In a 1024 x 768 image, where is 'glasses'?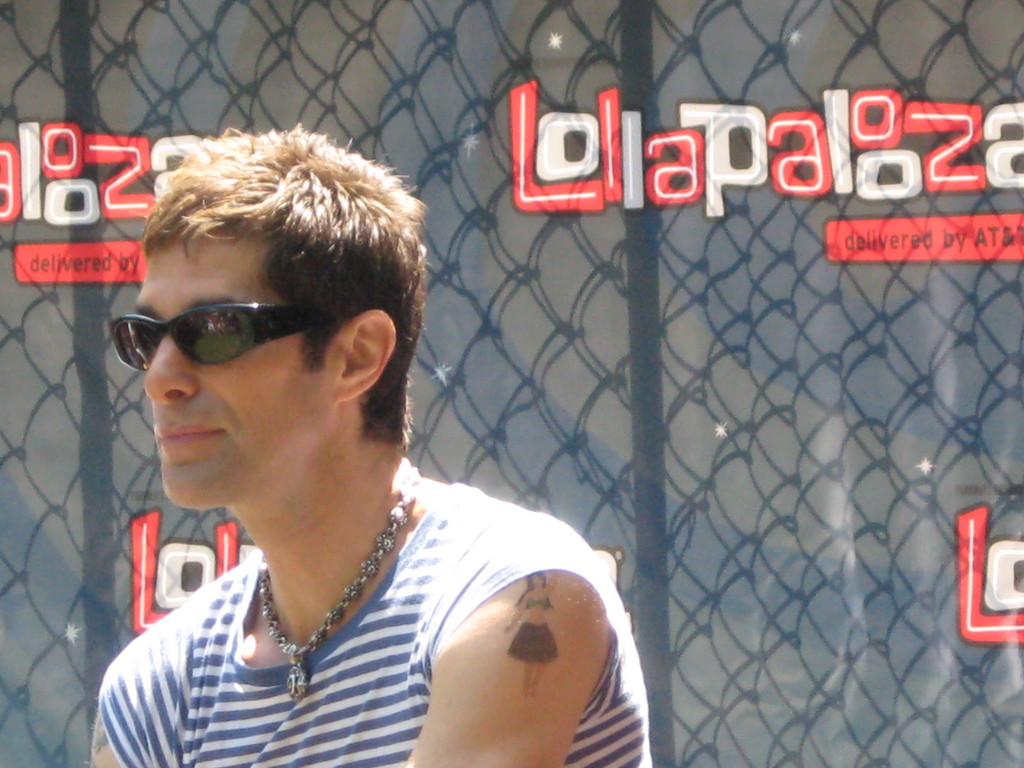
{"left": 105, "top": 294, "right": 325, "bottom": 372}.
